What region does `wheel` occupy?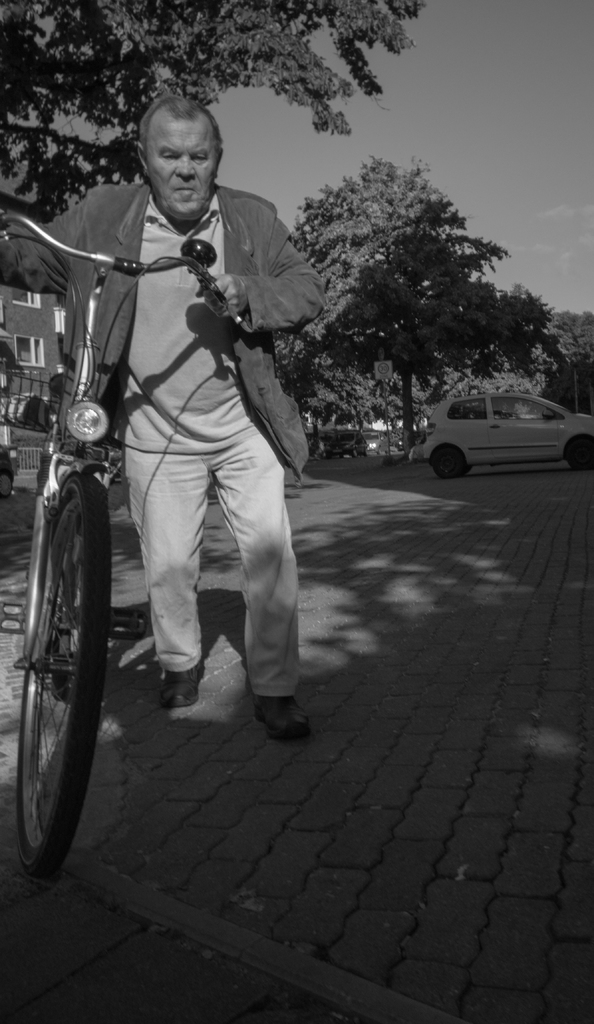
region(565, 435, 592, 468).
